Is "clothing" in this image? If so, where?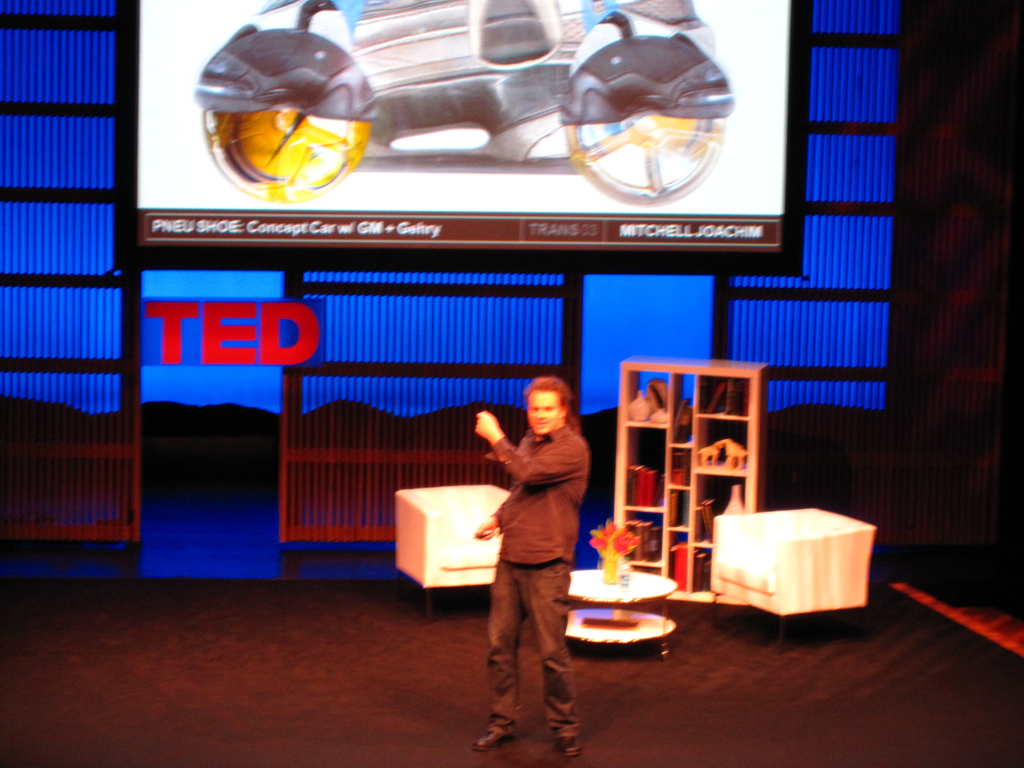
Yes, at left=481, top=385, right=600, bottom=693.
